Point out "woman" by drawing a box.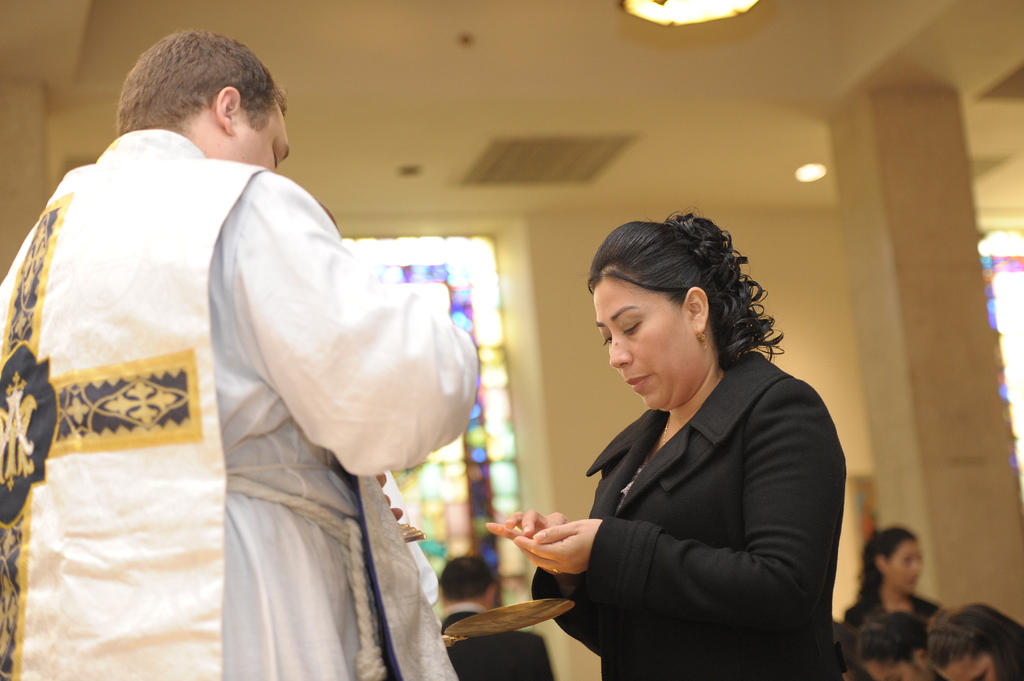
bbox=(925, 600, 1023, 680).
